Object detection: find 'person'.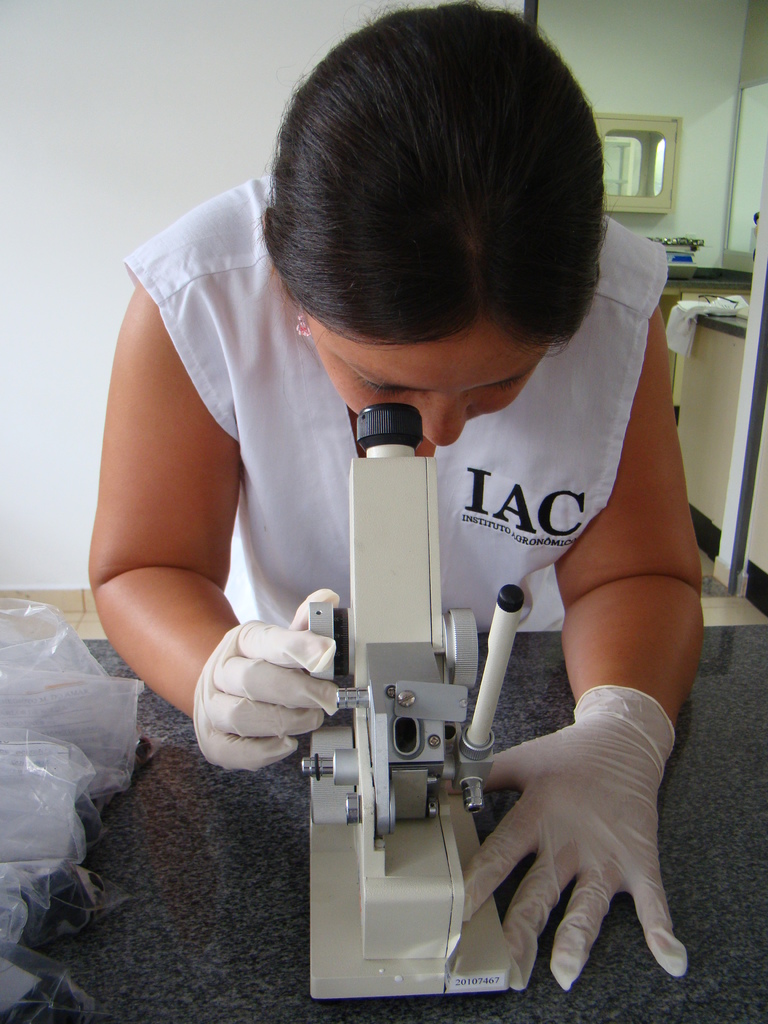
locate(88, 0, 682, 996).
